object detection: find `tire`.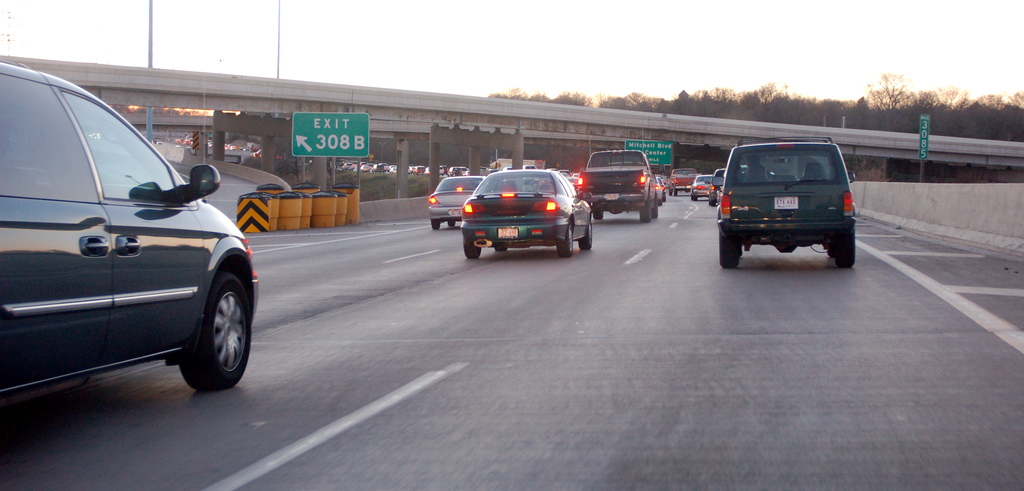
<box>556,221,574,256</box>.
